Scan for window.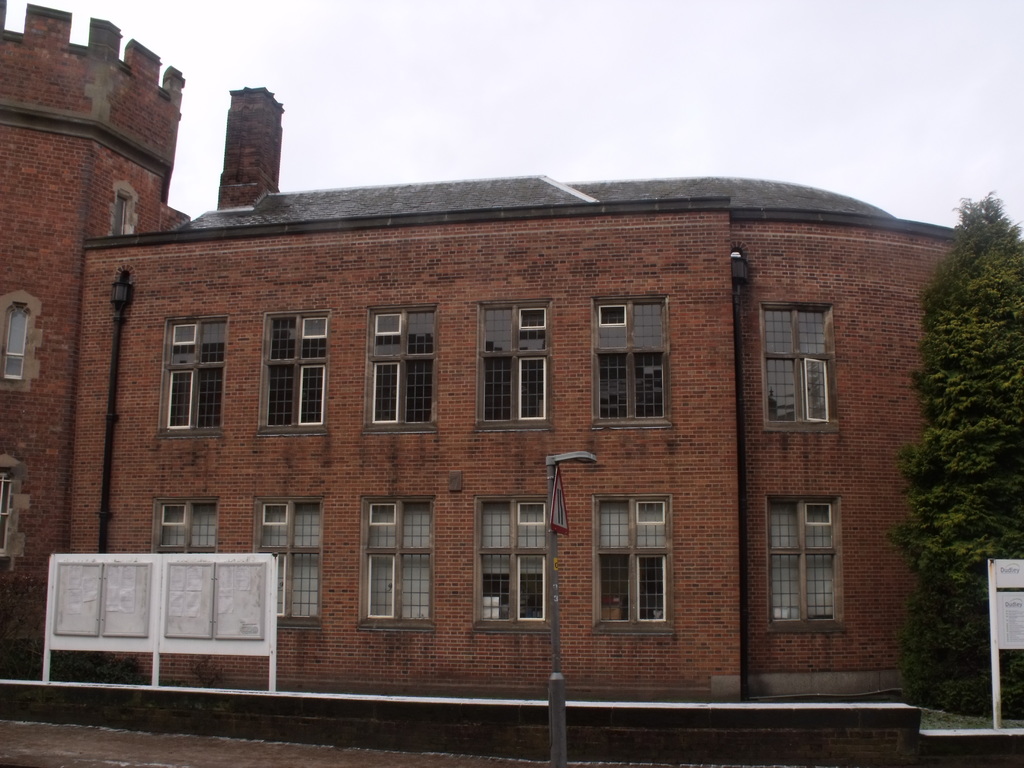
Scan result: (x1=1, y1=296, x2=42, y2=390).
